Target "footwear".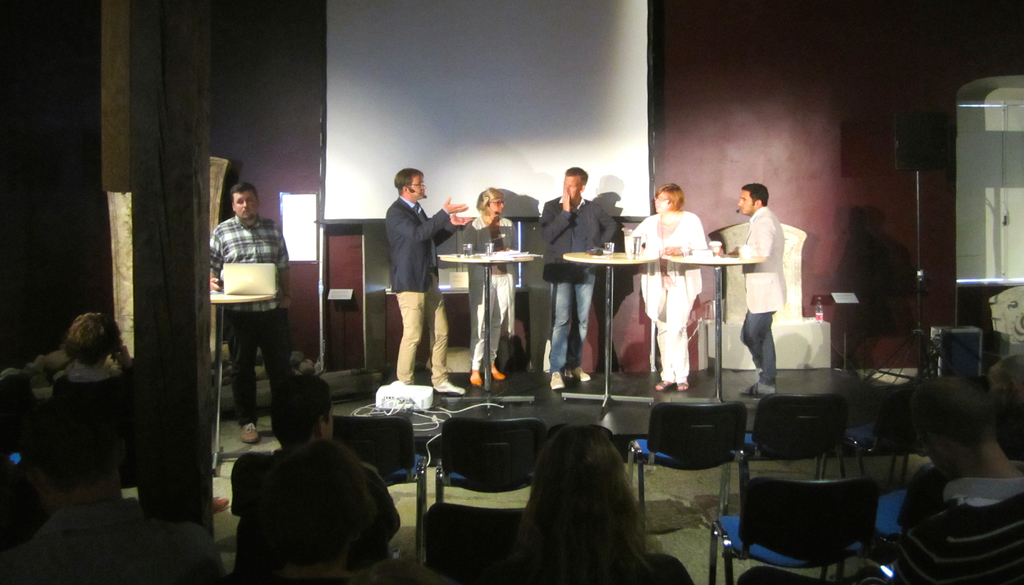
Target region: 431/382/465/393.
